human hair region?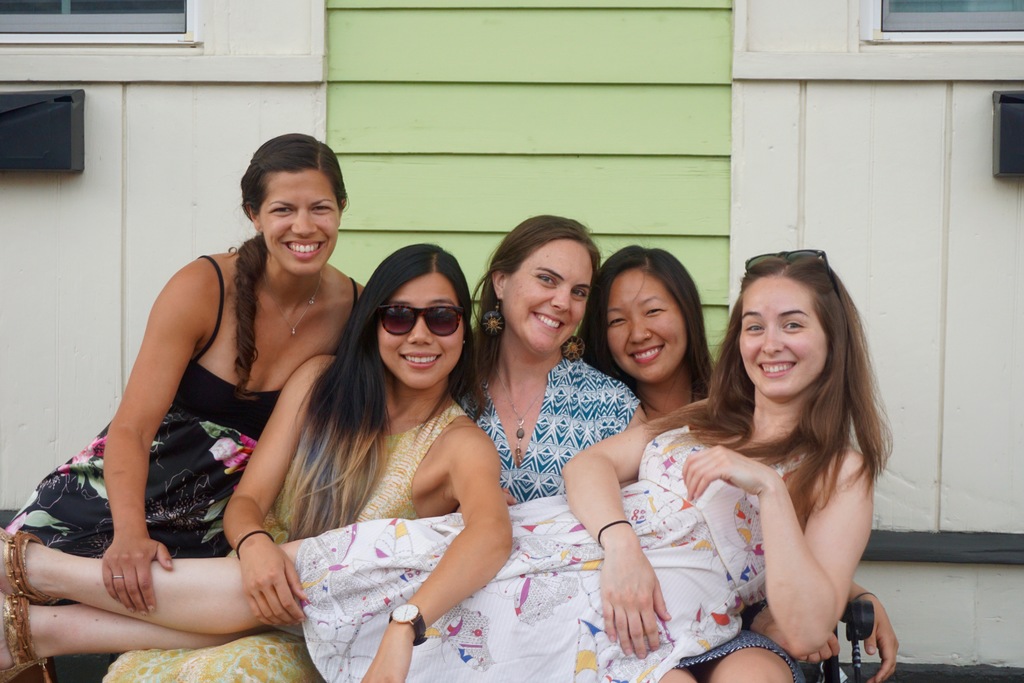
bbox(640, 251, 892, 520)
